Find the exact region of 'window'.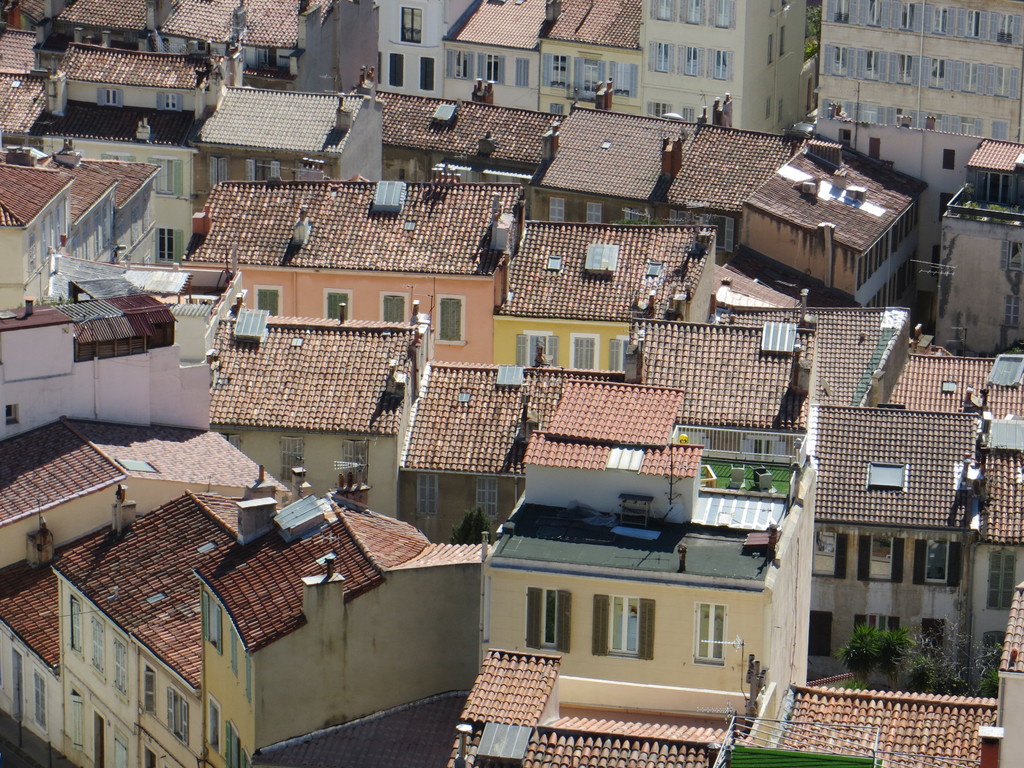
Exact region: 131 204 141 244.
